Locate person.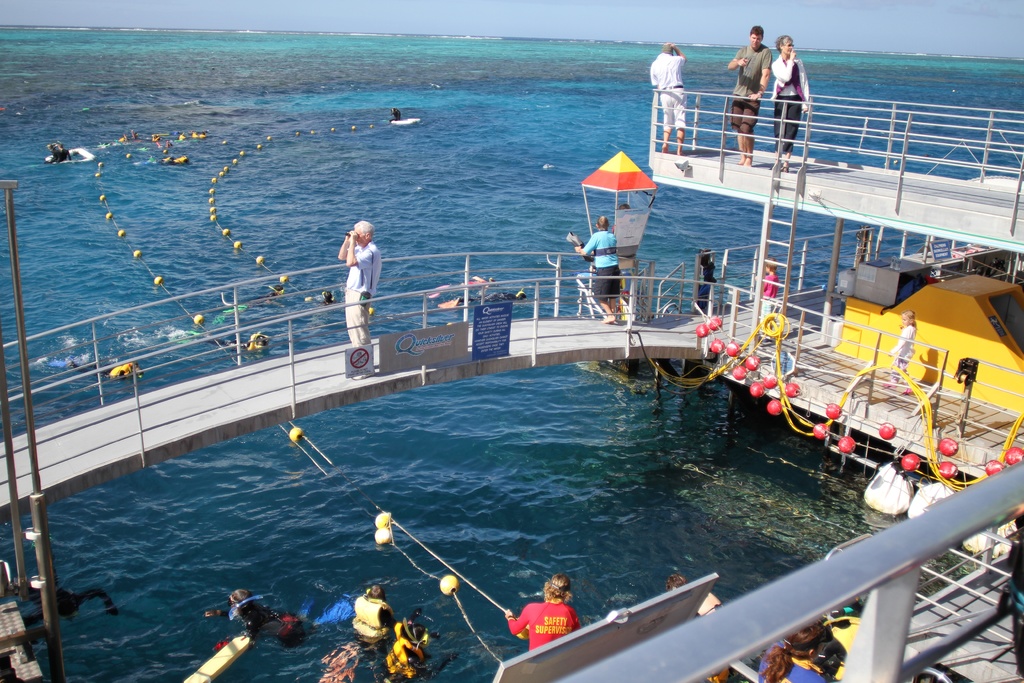
Bounding box: [569,212,619,320].
